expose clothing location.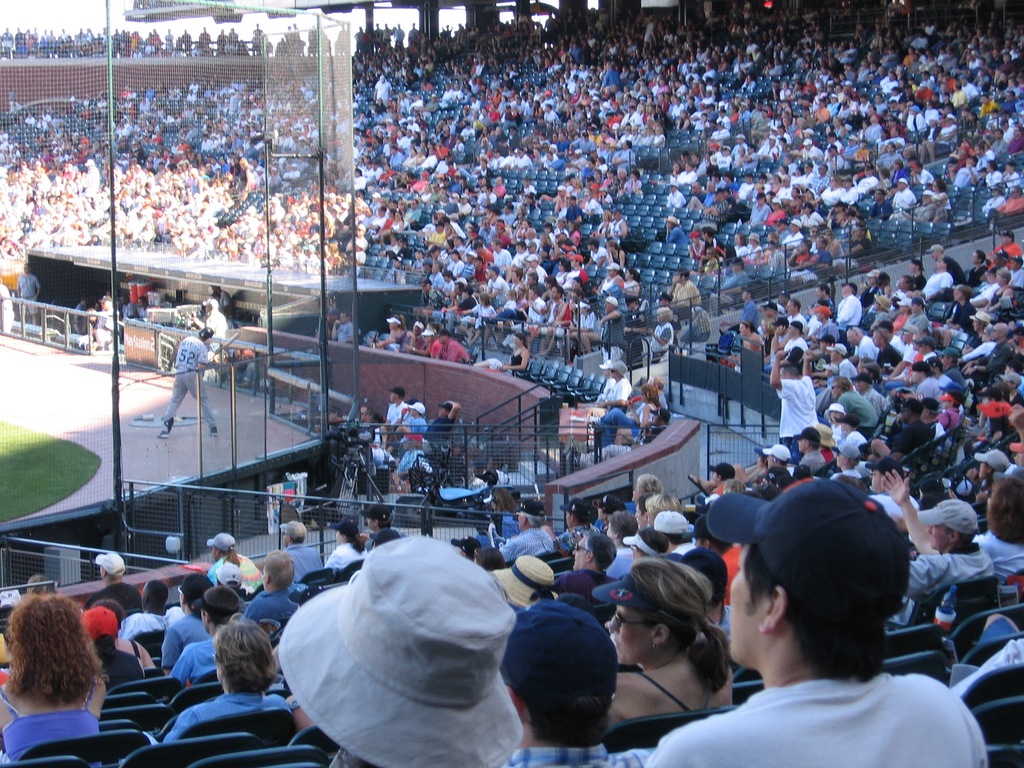
Exposed at 319, 536, 374, 568.
